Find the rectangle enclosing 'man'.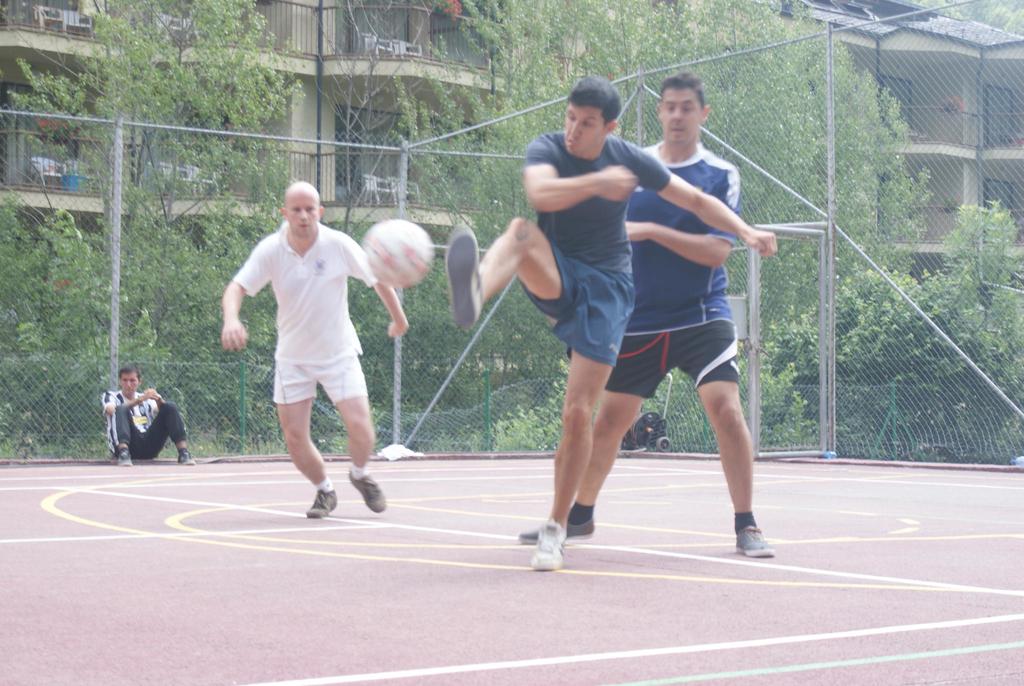
bbox=[218, 180, 392, 518].
